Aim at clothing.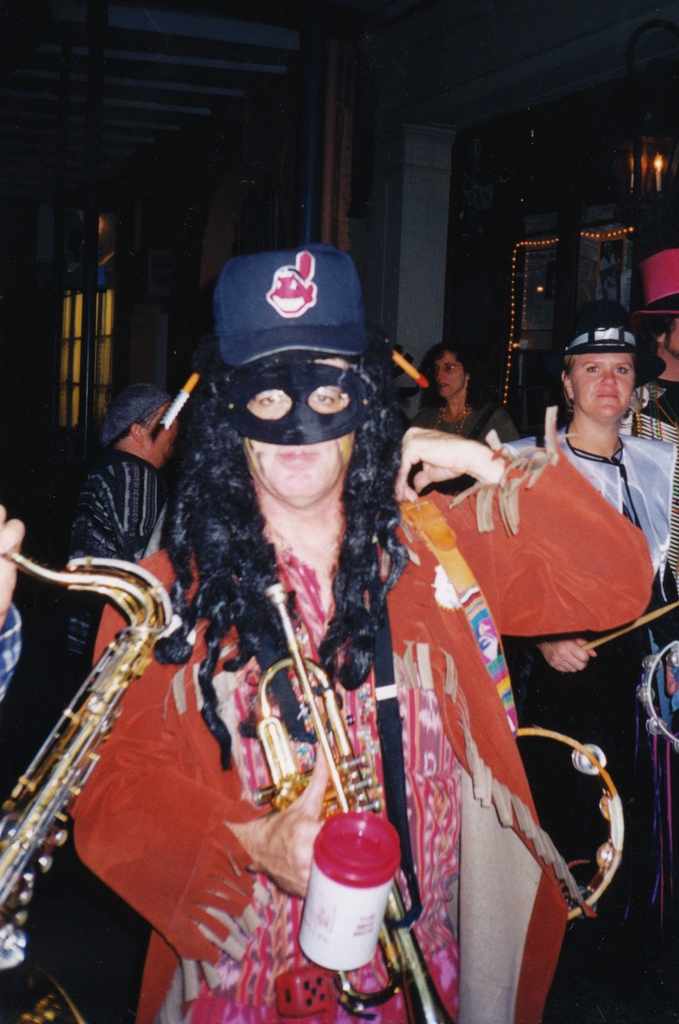
Aimed at <region>413, 403, 516, 494</region>.
